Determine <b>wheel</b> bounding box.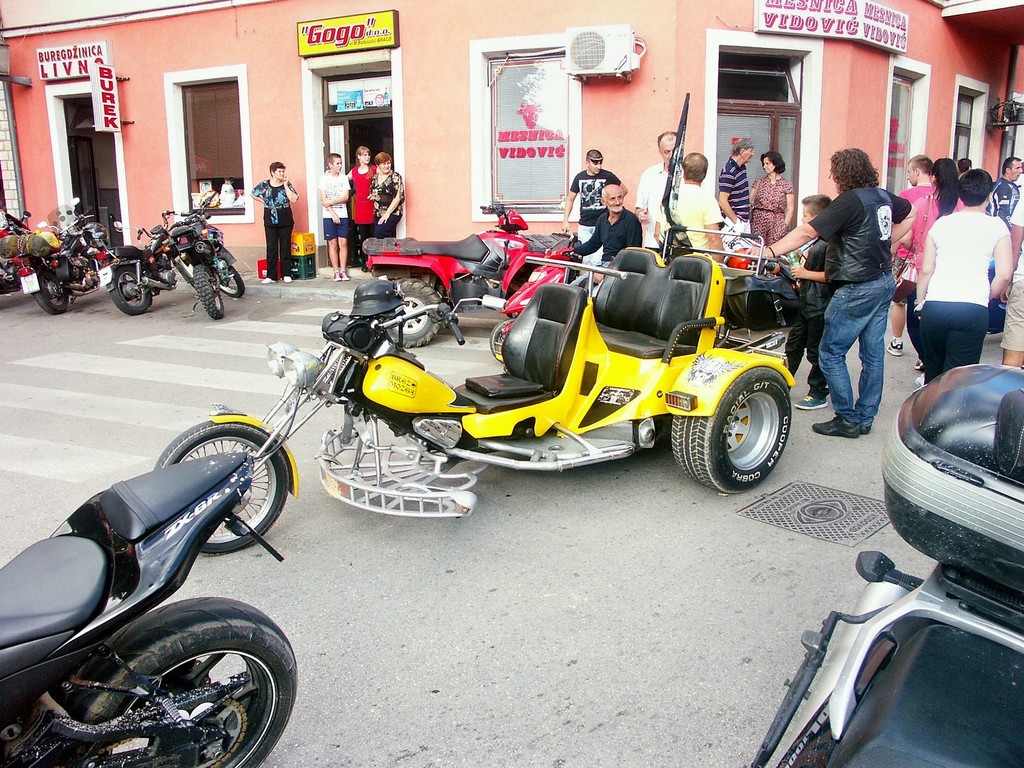
Determined: region(667, 351, 792, 492).
